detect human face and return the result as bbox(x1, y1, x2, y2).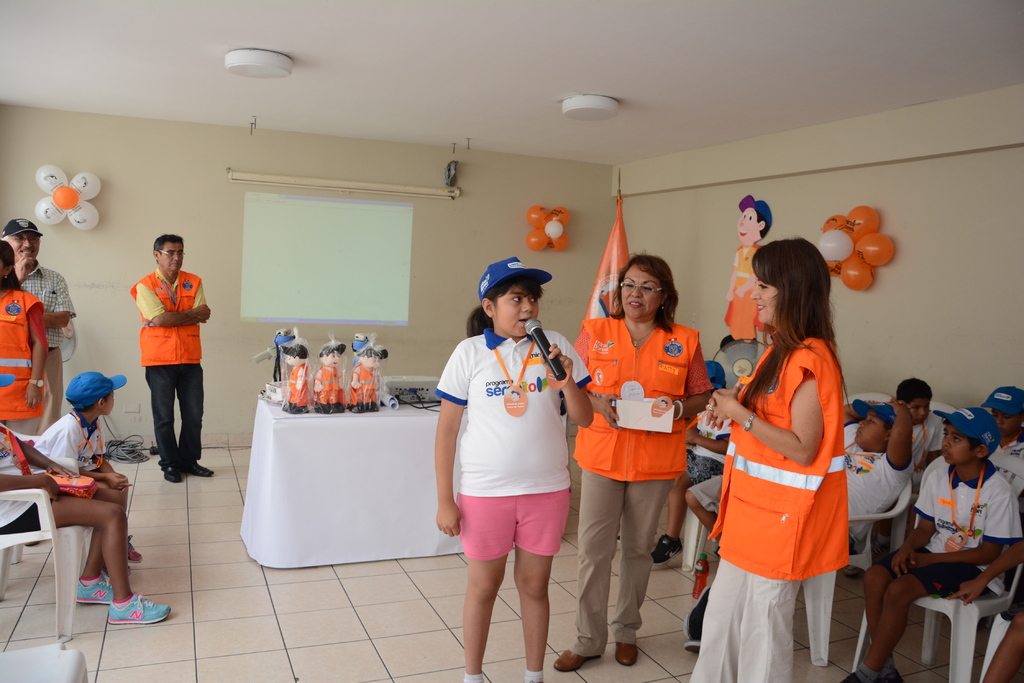
bbox(164, 237, 187, 271).
